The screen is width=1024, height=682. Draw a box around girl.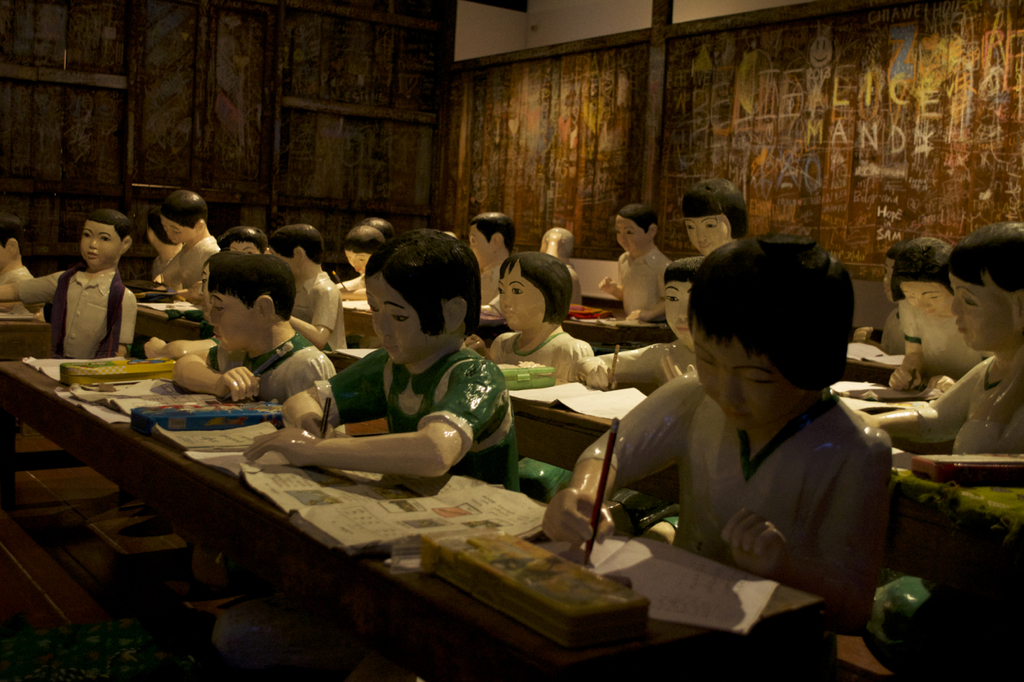
locate(234, 224, 521, 478).
